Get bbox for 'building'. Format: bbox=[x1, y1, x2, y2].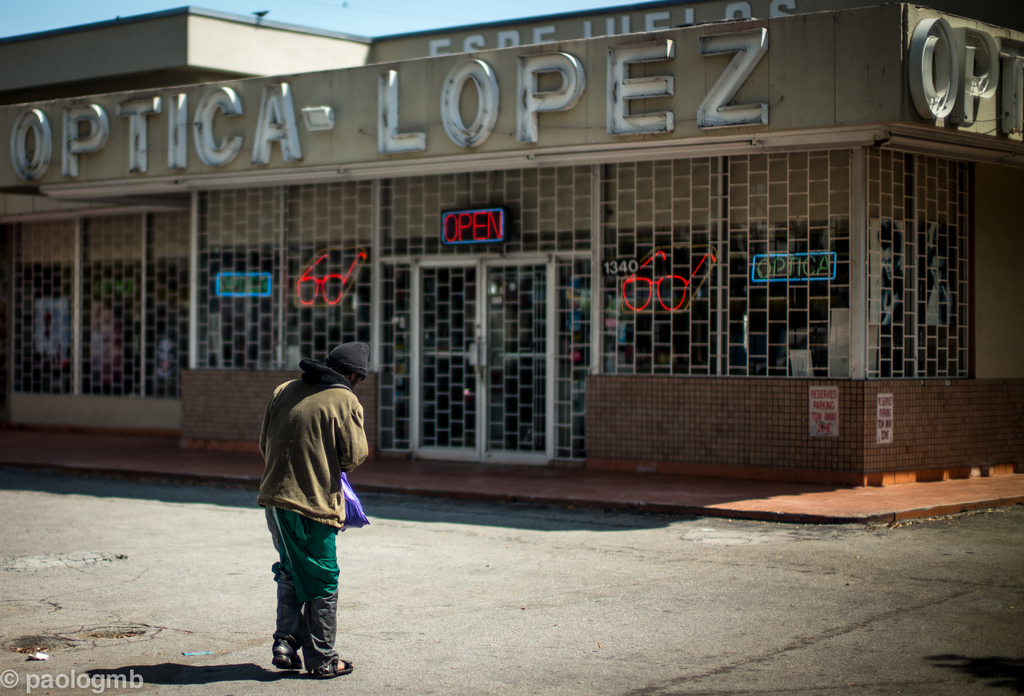
bbox=[0, 0, 1023, 484].
